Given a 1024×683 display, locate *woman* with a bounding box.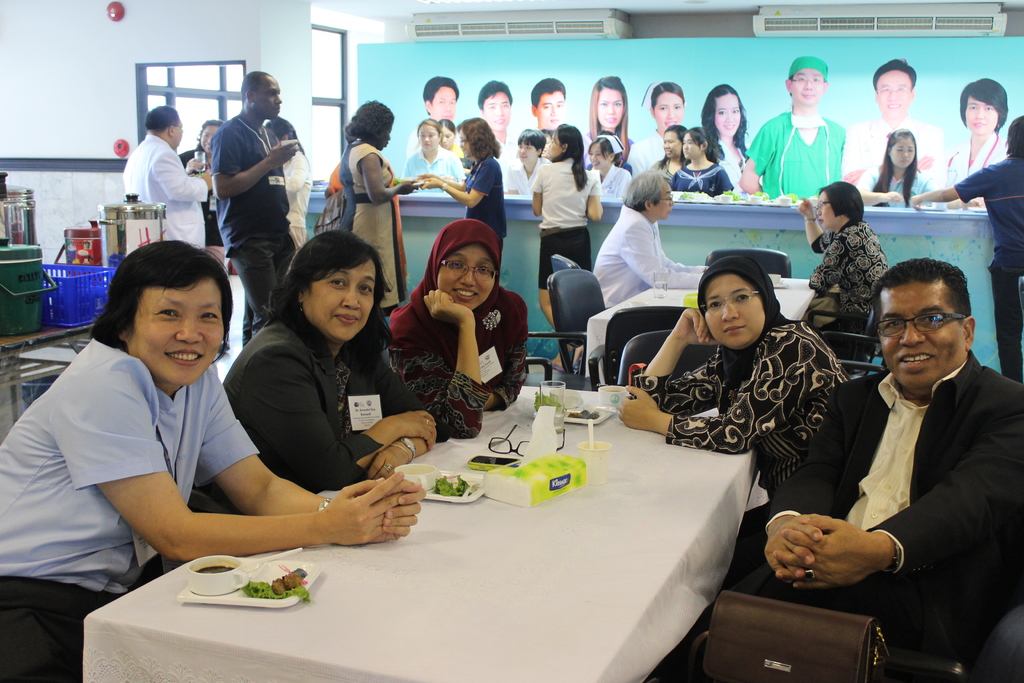
Located: [x1=701, y1=84, x2=752, y2=193].
